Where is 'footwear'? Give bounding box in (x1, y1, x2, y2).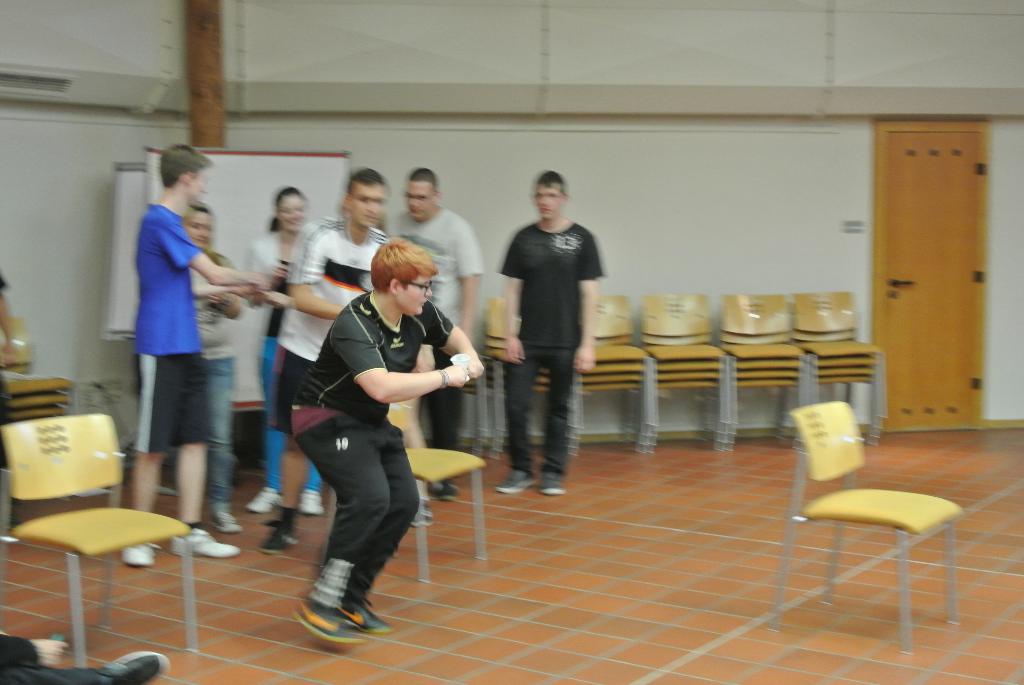
(260, 516, 295, 553).
